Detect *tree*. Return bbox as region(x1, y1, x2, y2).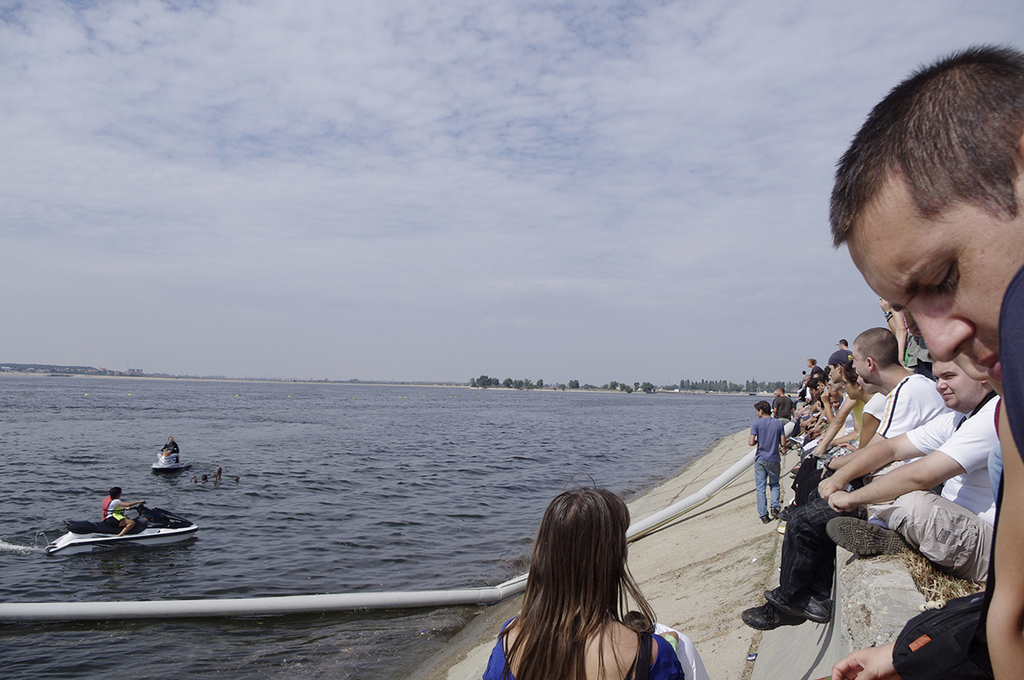
region(633, 381, 640, 390).
